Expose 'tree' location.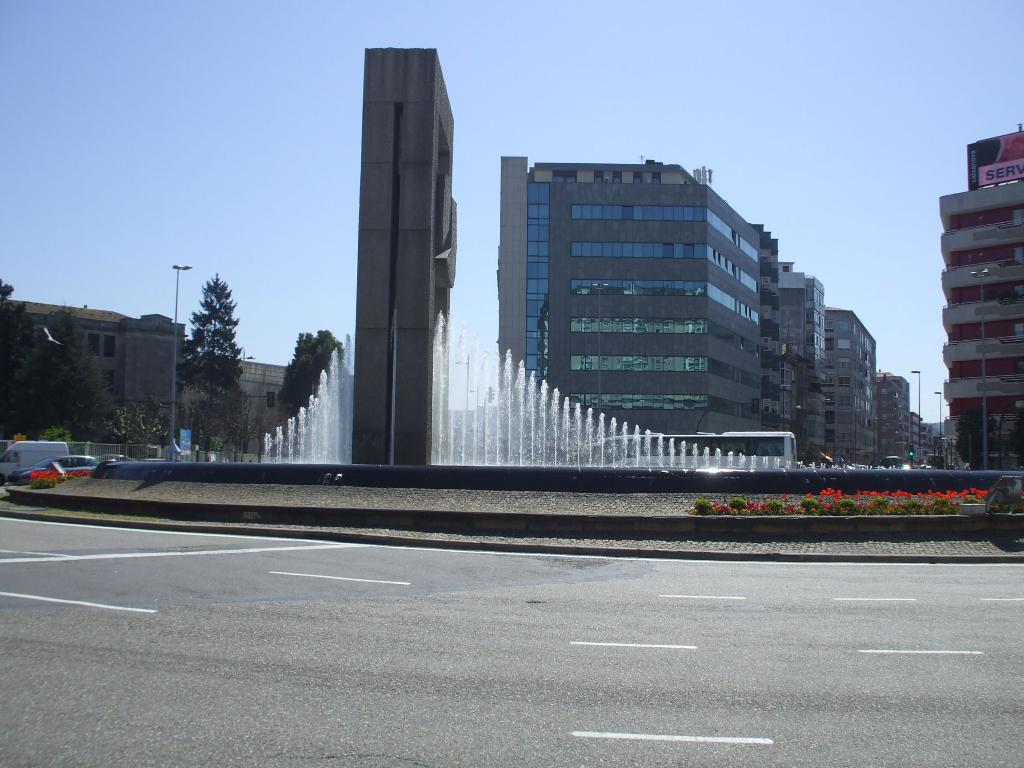
Exposed at bbox=(953, 408, 1001, 470).
